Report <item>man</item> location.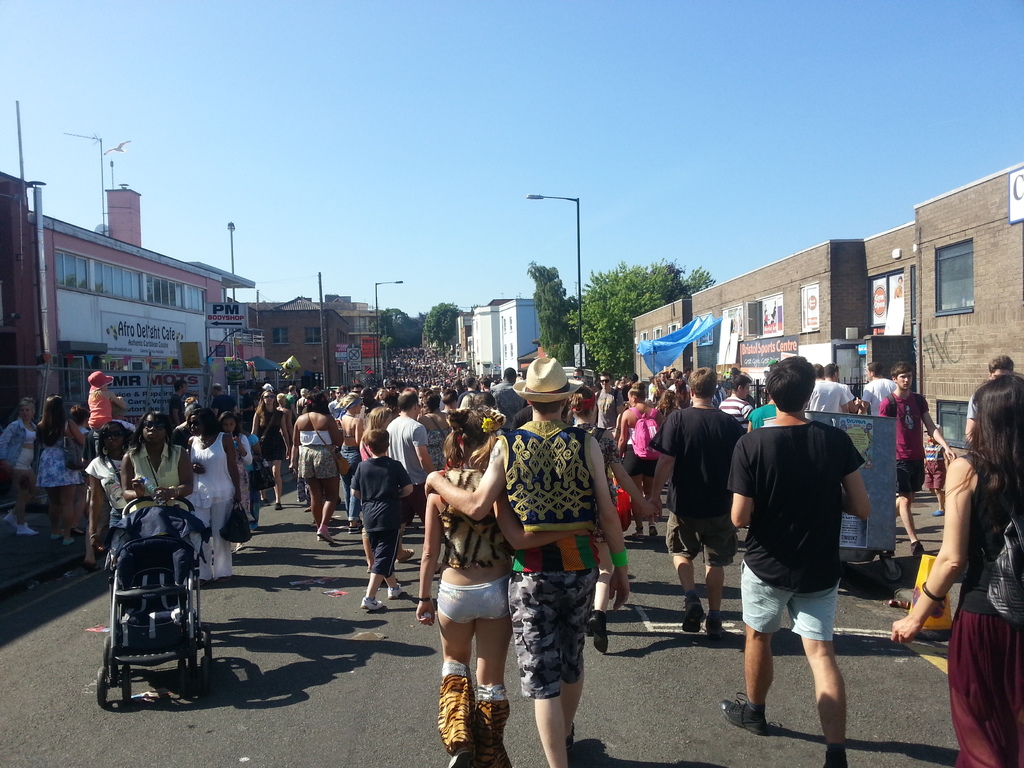
Report: [x1=823, y1=365, x2=857, y2=413].
